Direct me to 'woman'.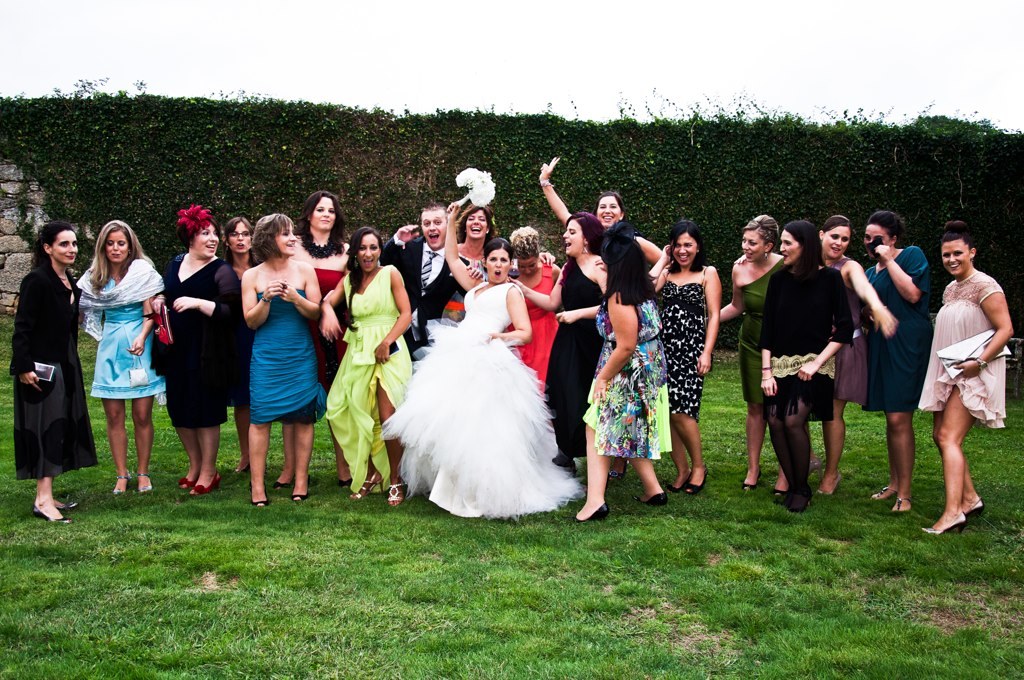
Direction: detection(699, 214, 797, 504).
